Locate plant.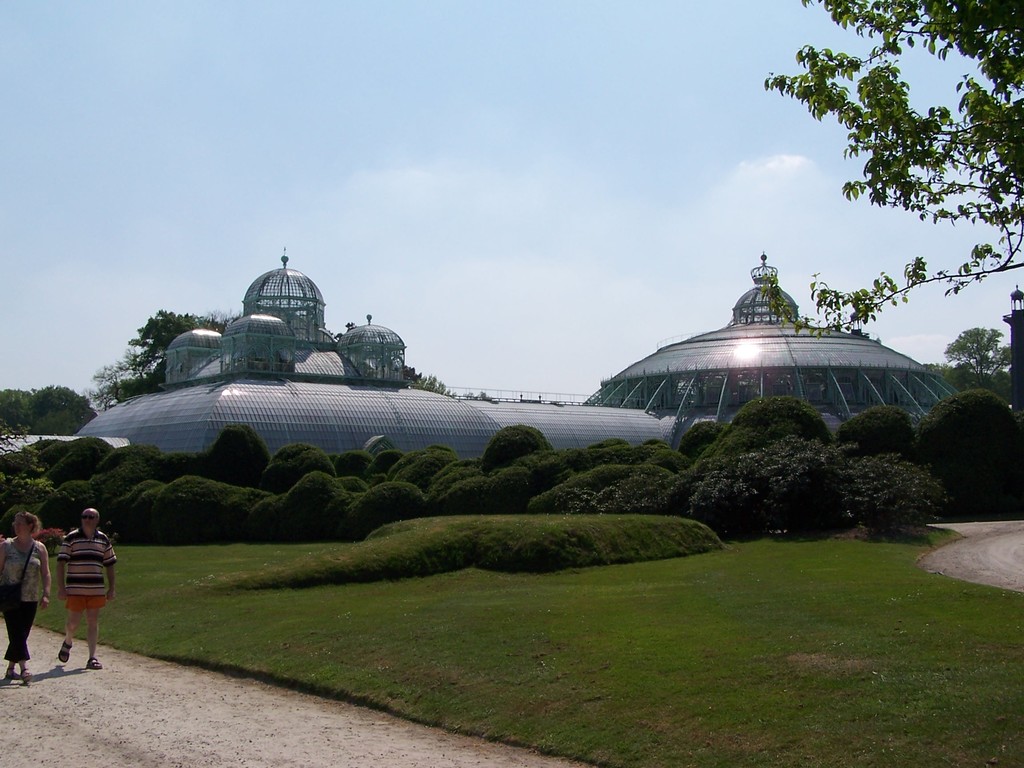
Bounding box: select_region(843, 449, 954, 538).
